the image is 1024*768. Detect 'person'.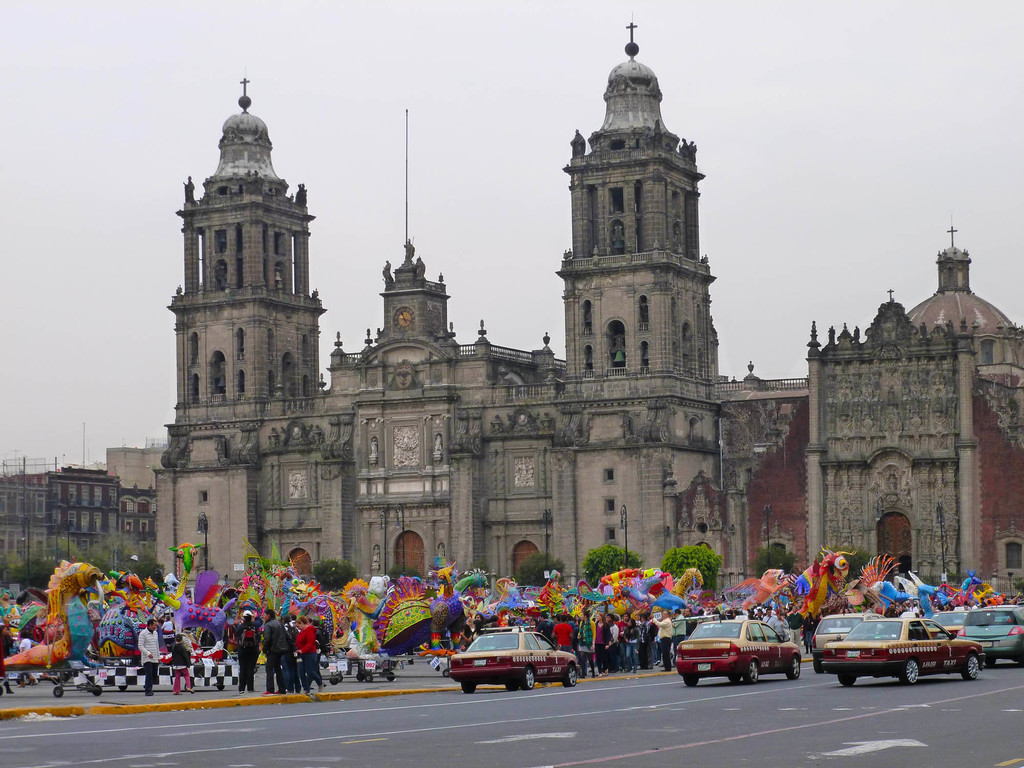
Detection: [left=239, top=617, right=262, bottom=688].
